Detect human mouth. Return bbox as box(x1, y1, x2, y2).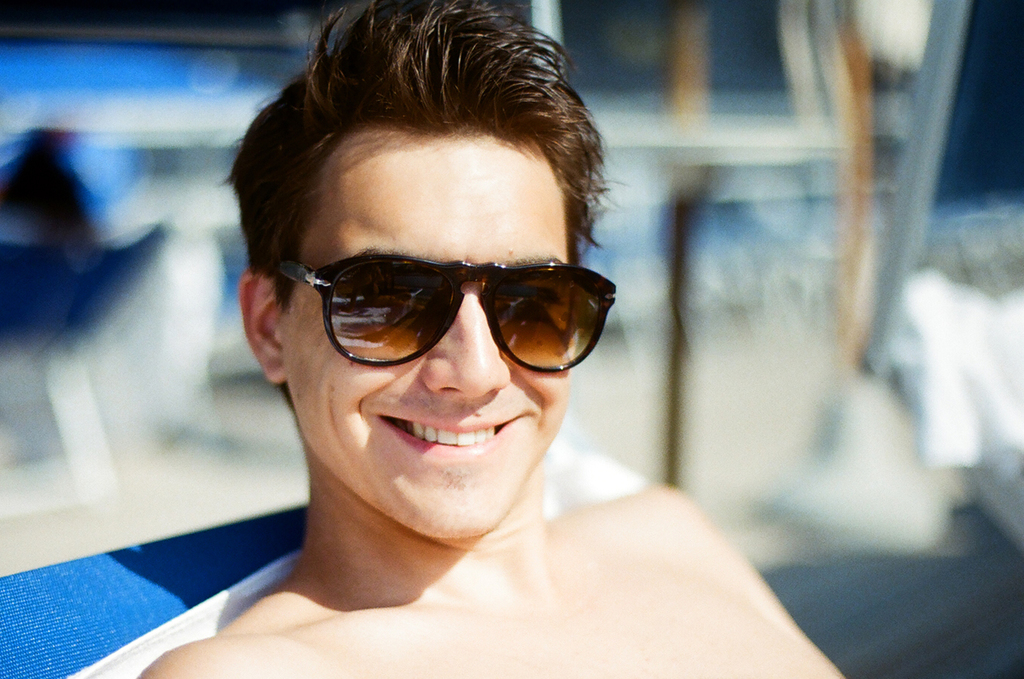
box(361, 419, 532, 480).
